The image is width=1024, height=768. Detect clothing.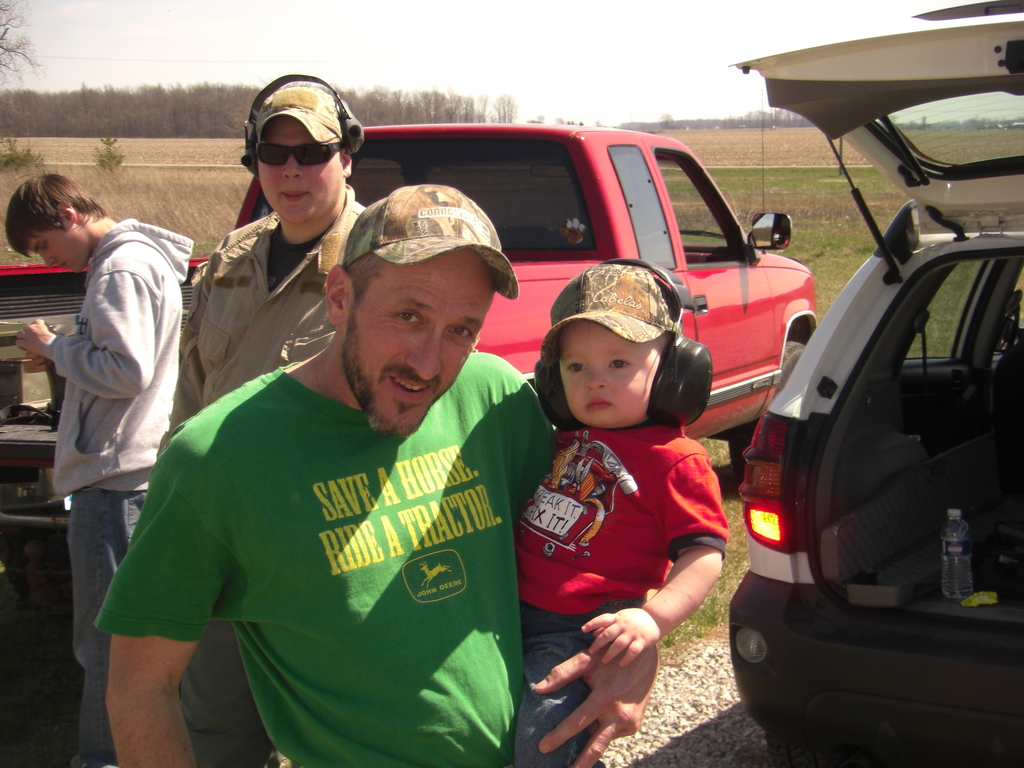
Detection: 509,412,719,767.
